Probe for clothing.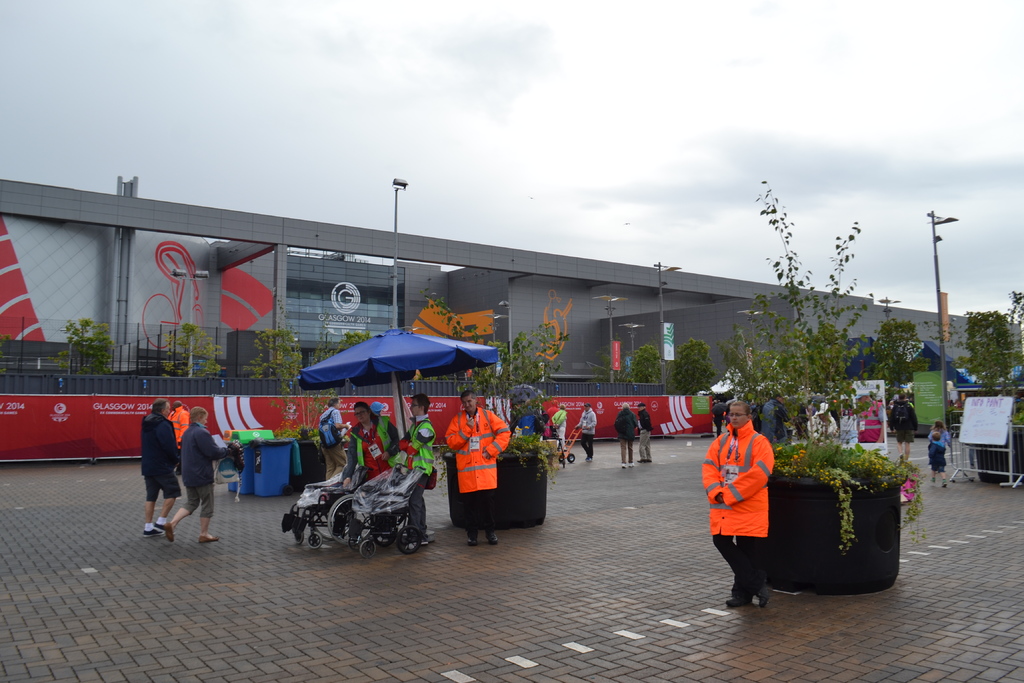
Probe result: Rect(575, 407, 597, 460).
